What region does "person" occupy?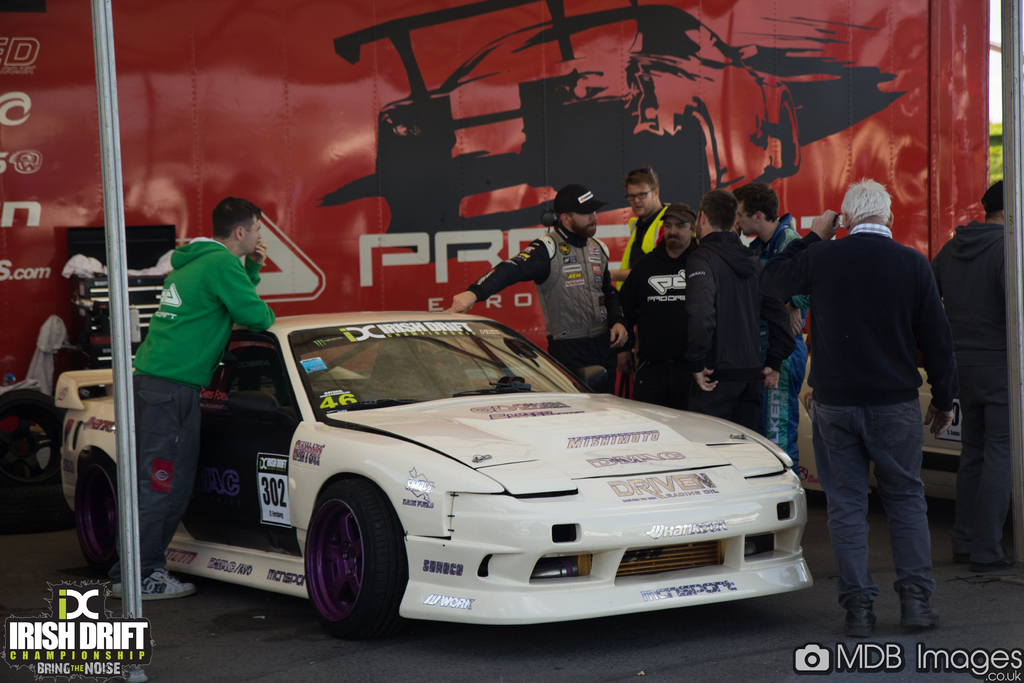
<bbox>684, 192, 798, 432</bbox>.
